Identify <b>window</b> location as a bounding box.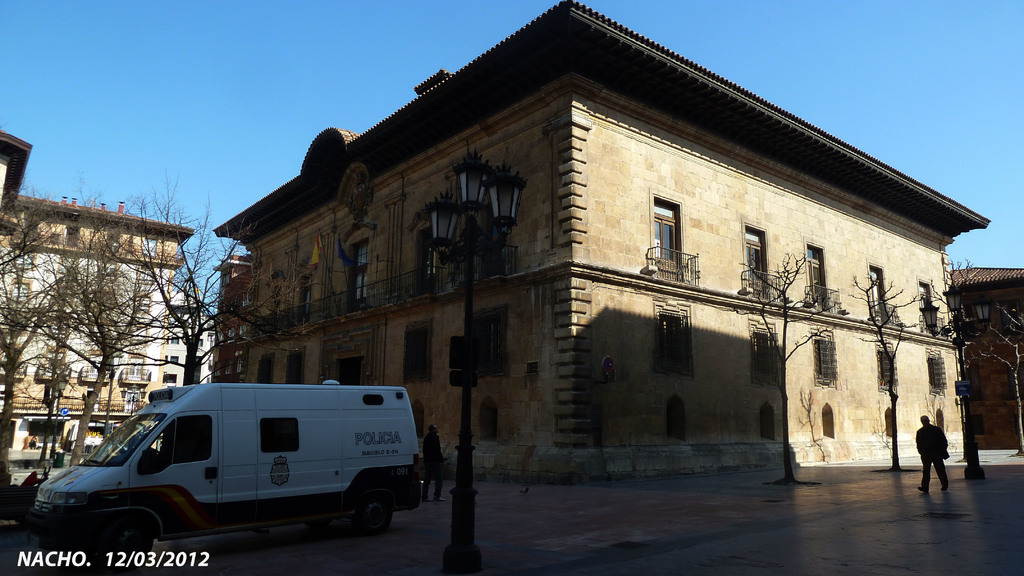
x1=749 y1=330 x2=772 y2=382.
